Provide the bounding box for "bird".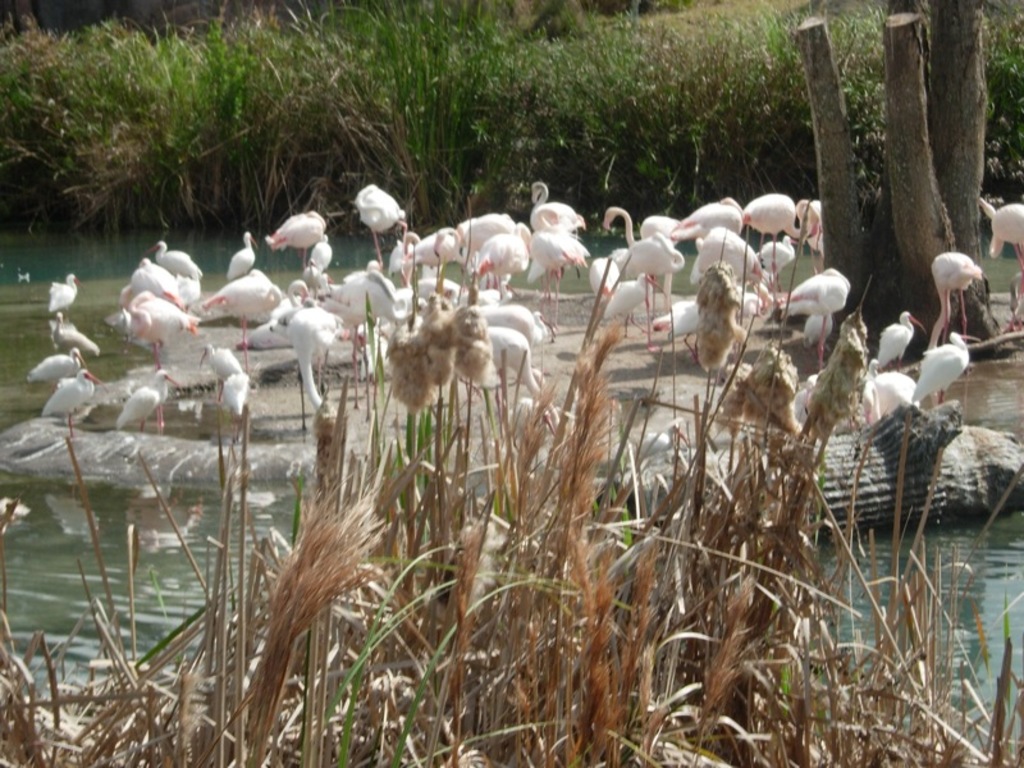
select_region(865, 355, 915, 431).
